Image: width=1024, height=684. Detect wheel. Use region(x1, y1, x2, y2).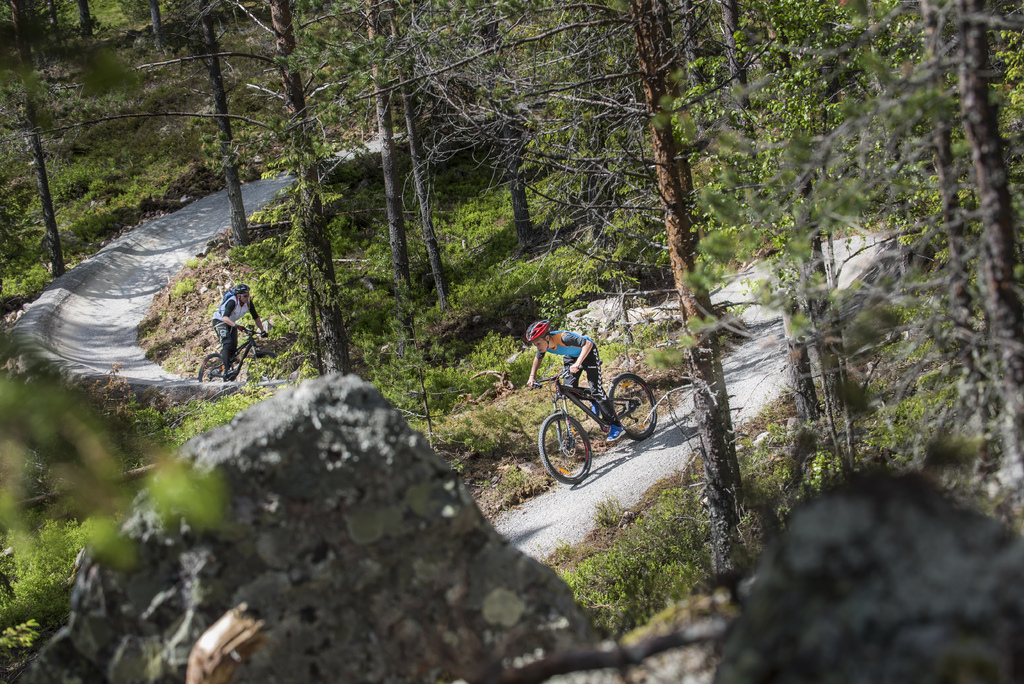
region(245, 350, 280, 380).
